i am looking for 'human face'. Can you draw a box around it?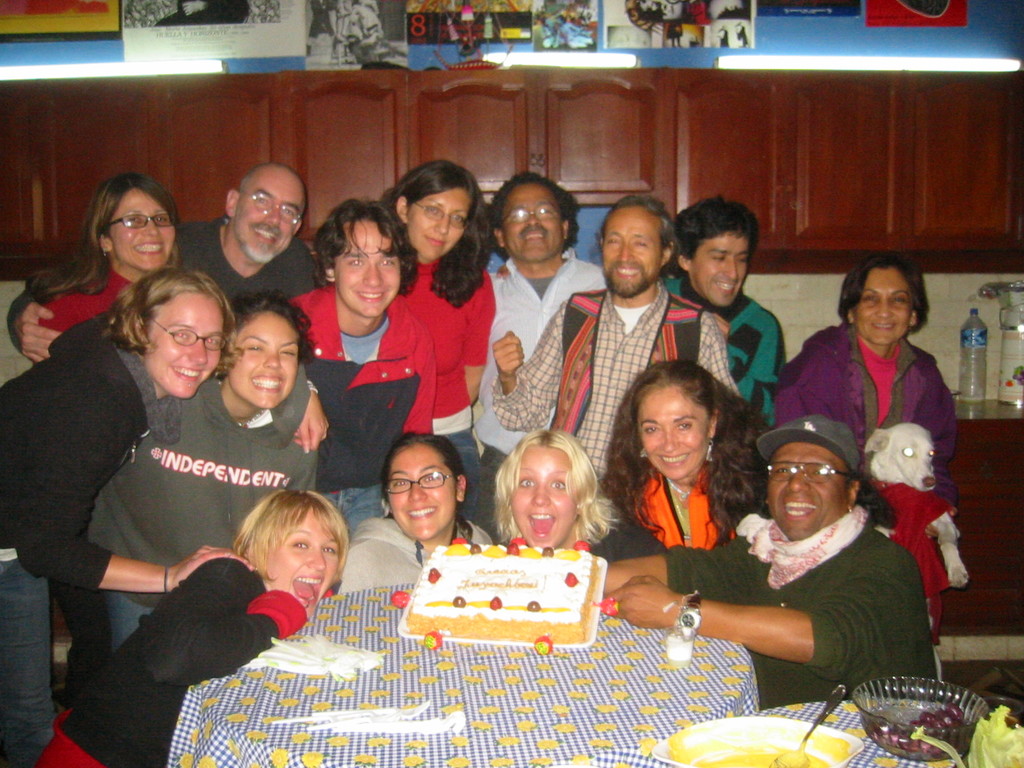
Sure, the bounding box is bbox=[114, 188, 168, 270].
